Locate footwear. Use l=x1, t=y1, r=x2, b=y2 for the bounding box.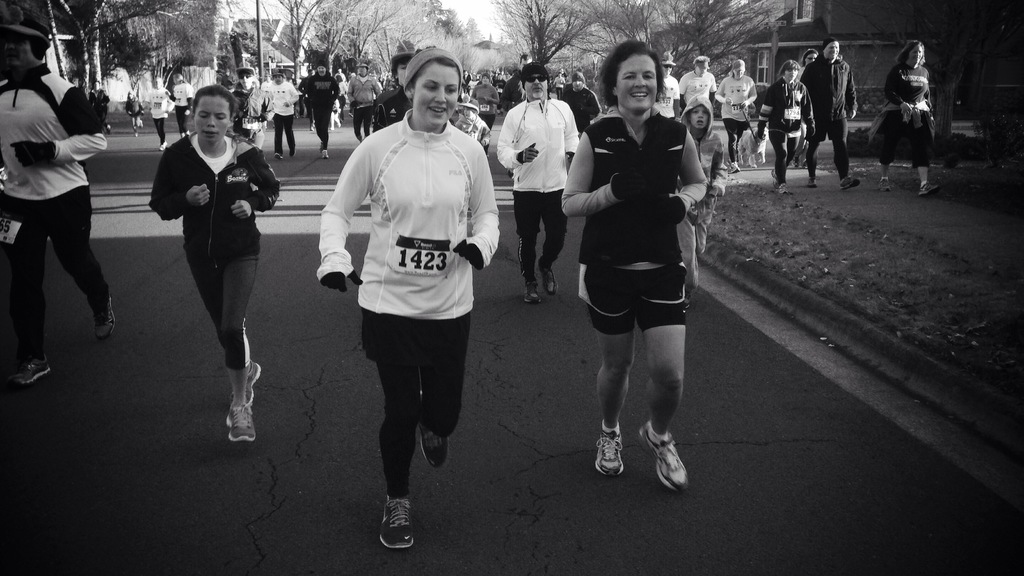
l=593, t=433, r=625, b=477.
